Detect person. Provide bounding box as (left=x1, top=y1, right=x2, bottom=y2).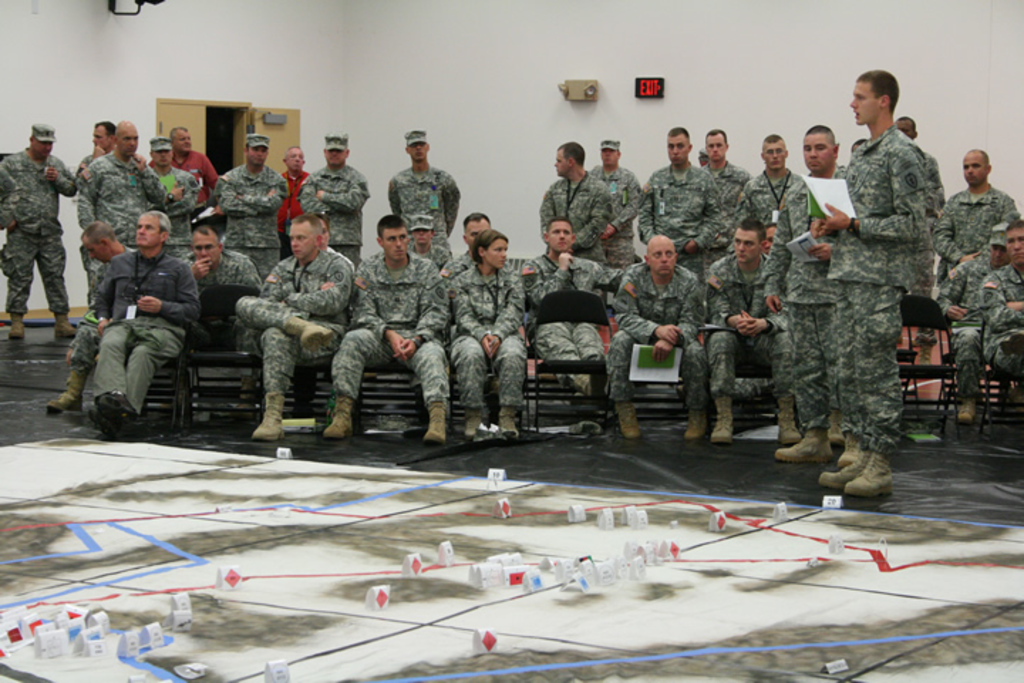
(left=0, top=124, right=75, bottom=342).
